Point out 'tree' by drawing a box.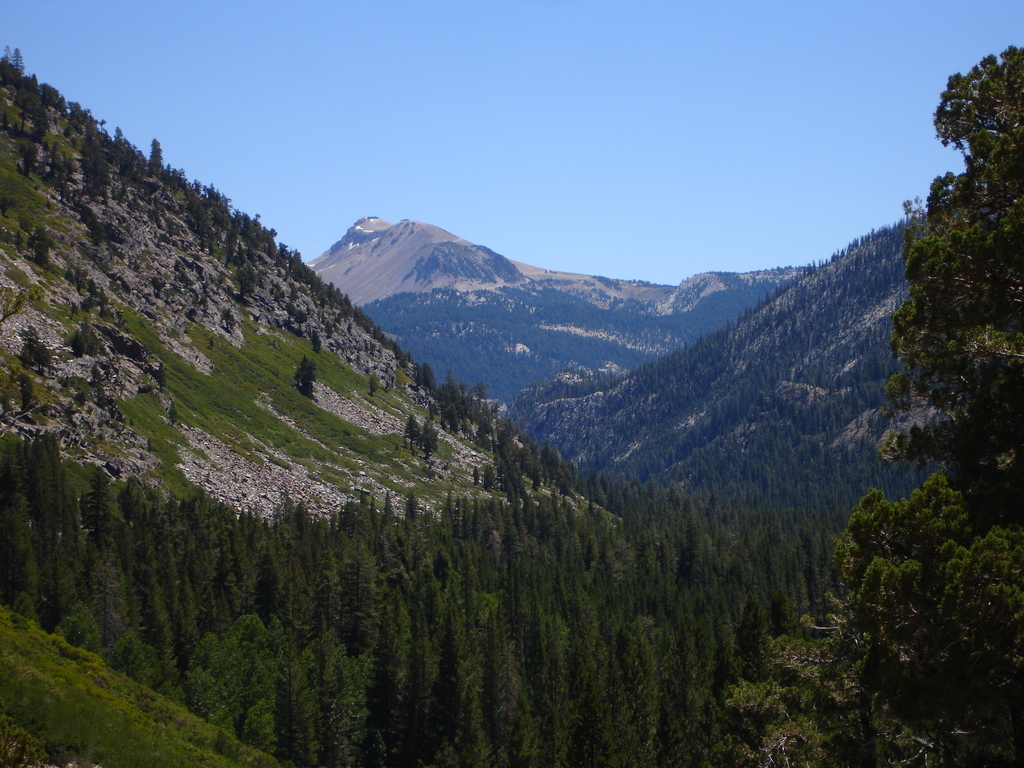
[left=147, top=138, right=166, bottom=177].
